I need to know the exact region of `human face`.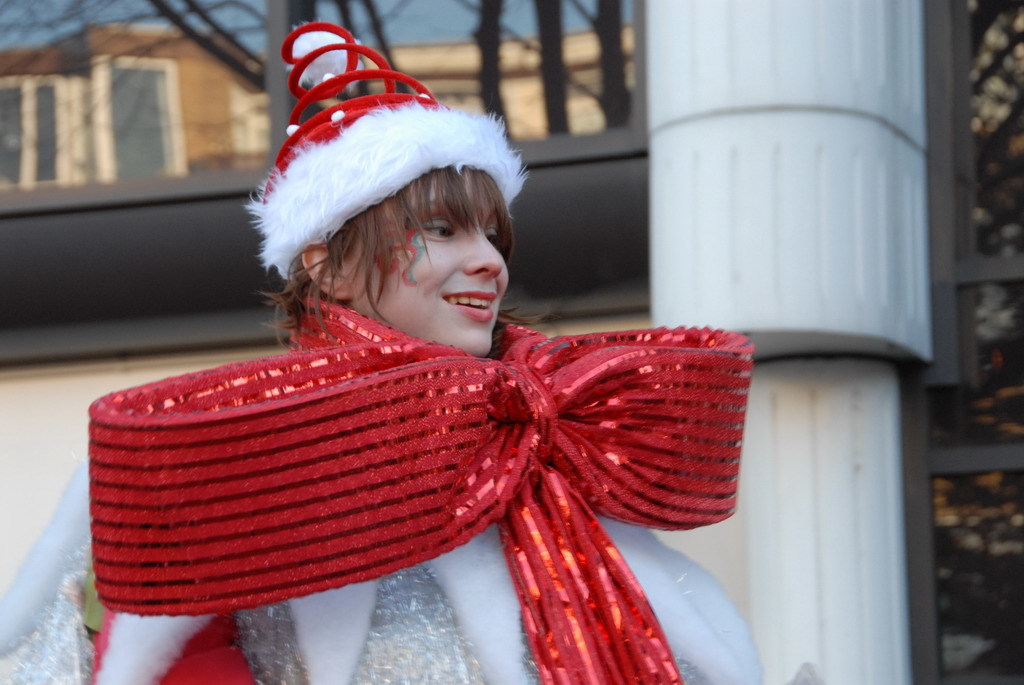
Region: 347/167/508/360.
